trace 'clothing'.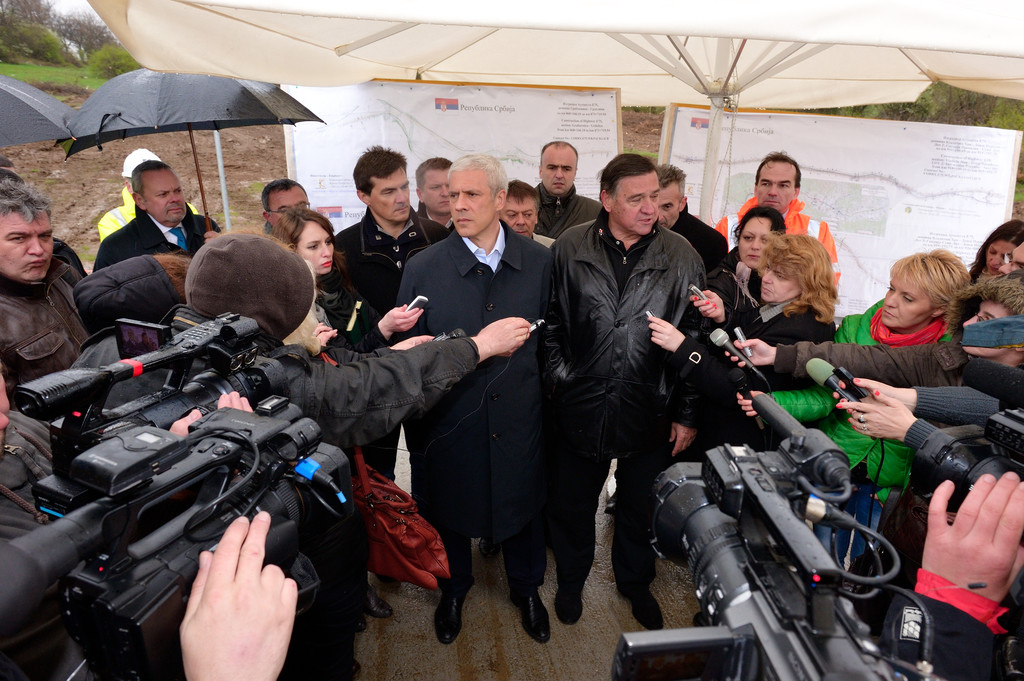
Traced to 158:233:479:662.
